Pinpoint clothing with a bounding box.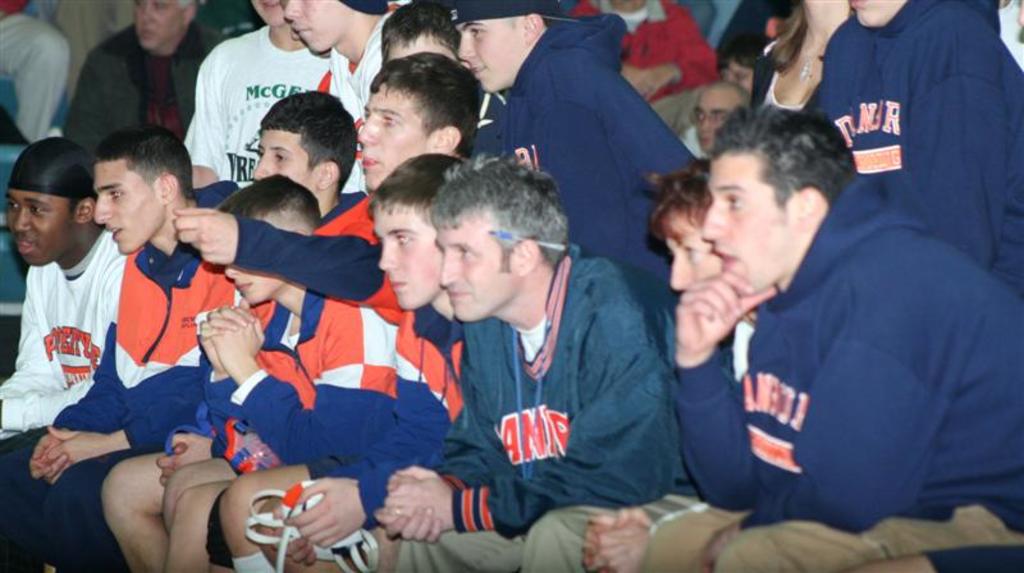
x1=184 y1=18 x2=337 y2=188.
